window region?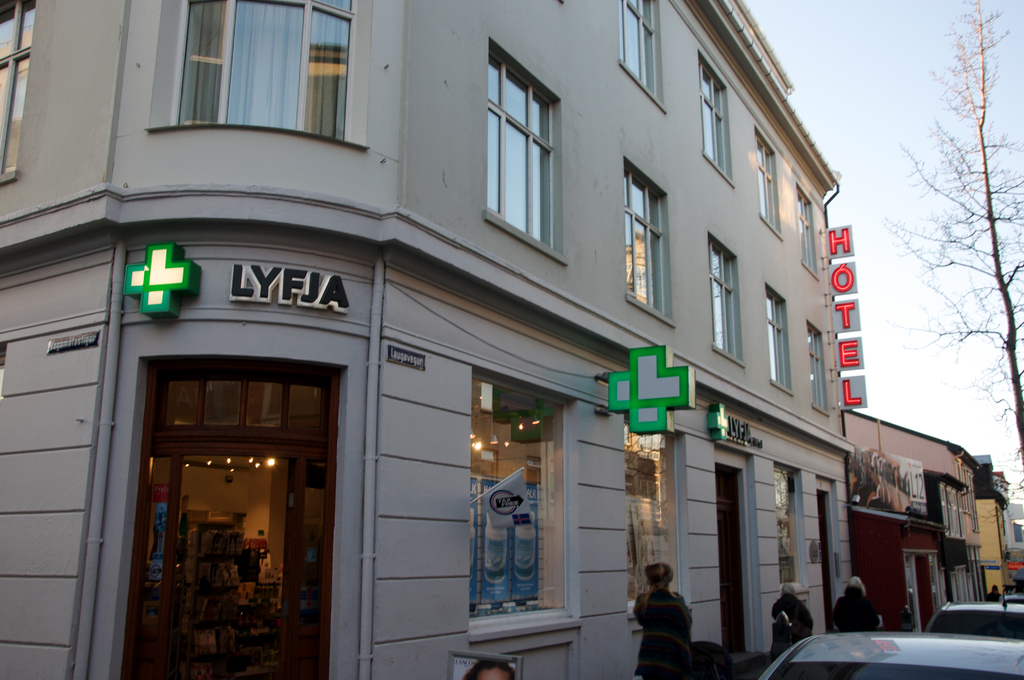
BBox(482, 40, 568, 260)
